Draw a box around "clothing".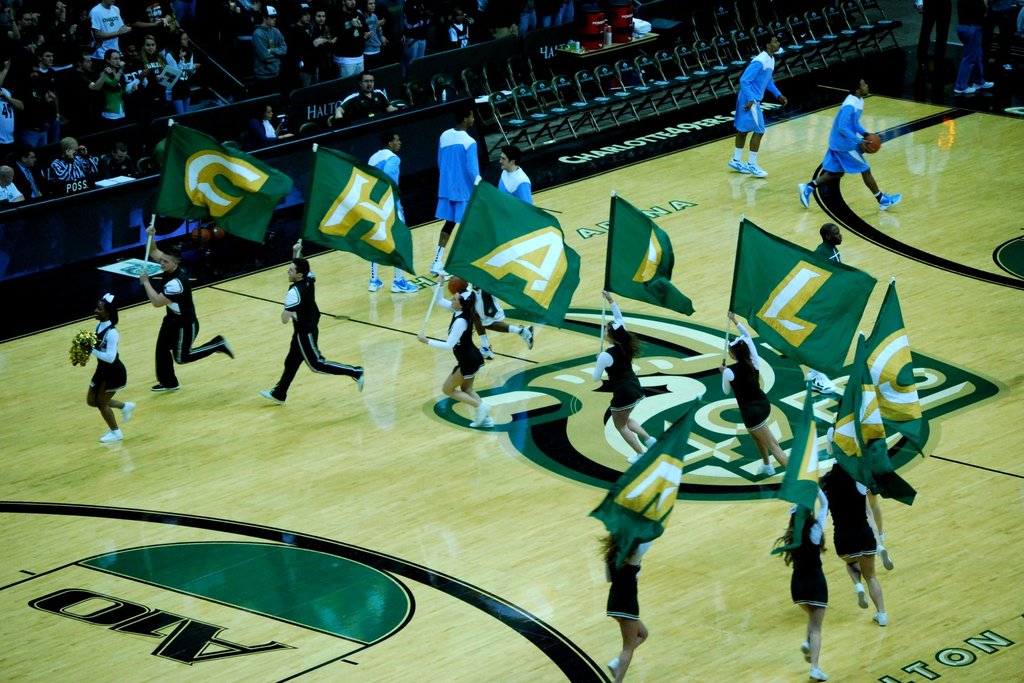
detection(728, 338, 771, 431).
